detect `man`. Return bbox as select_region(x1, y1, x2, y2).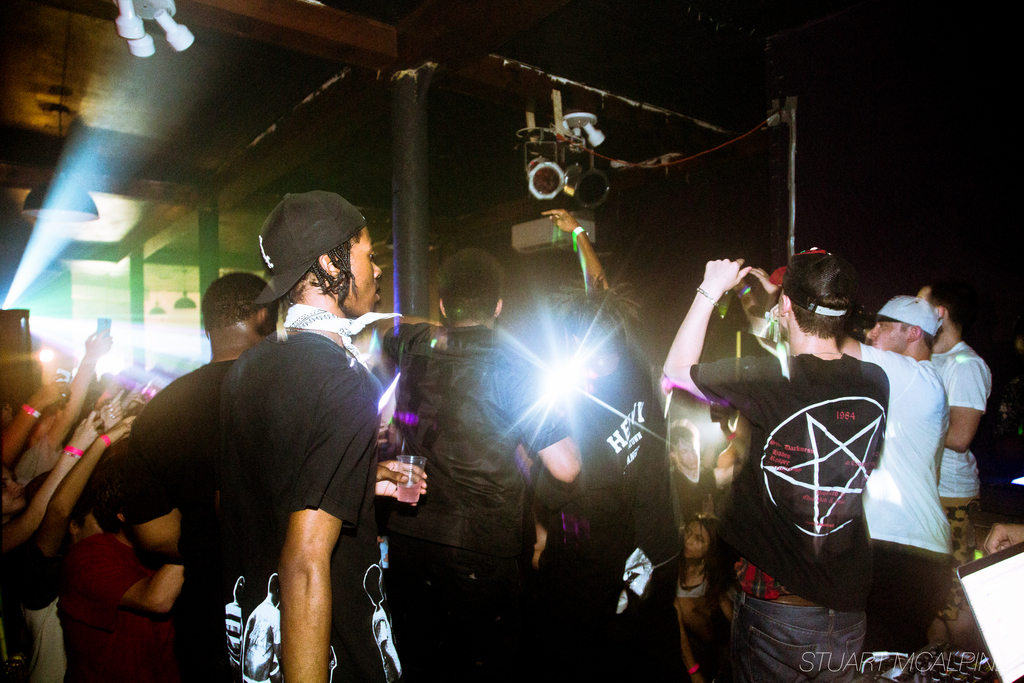
select_region(369, 243, 587, 682).
